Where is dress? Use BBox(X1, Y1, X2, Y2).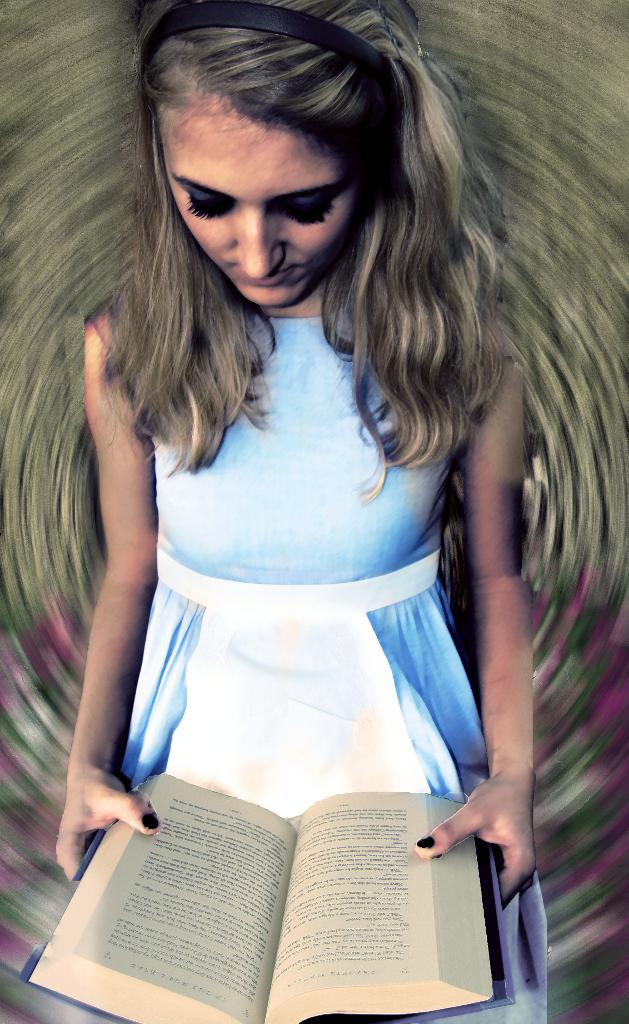
BBox(113, 314, 554, 1023).
